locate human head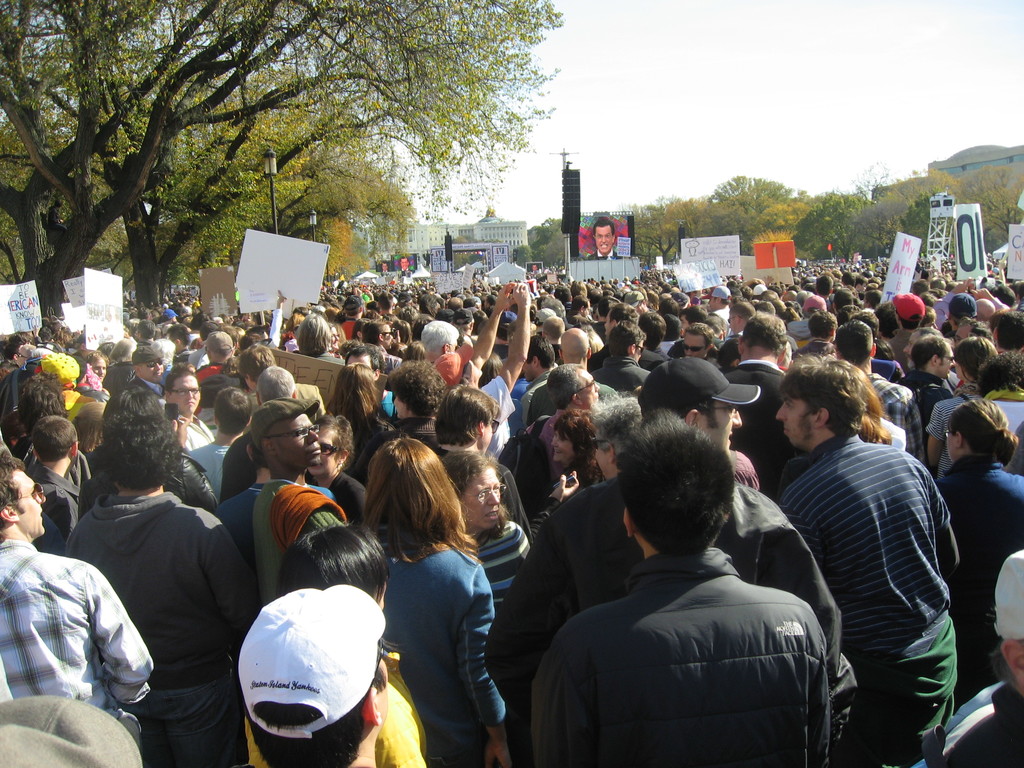
bbox(376, 362, 447, 420)
